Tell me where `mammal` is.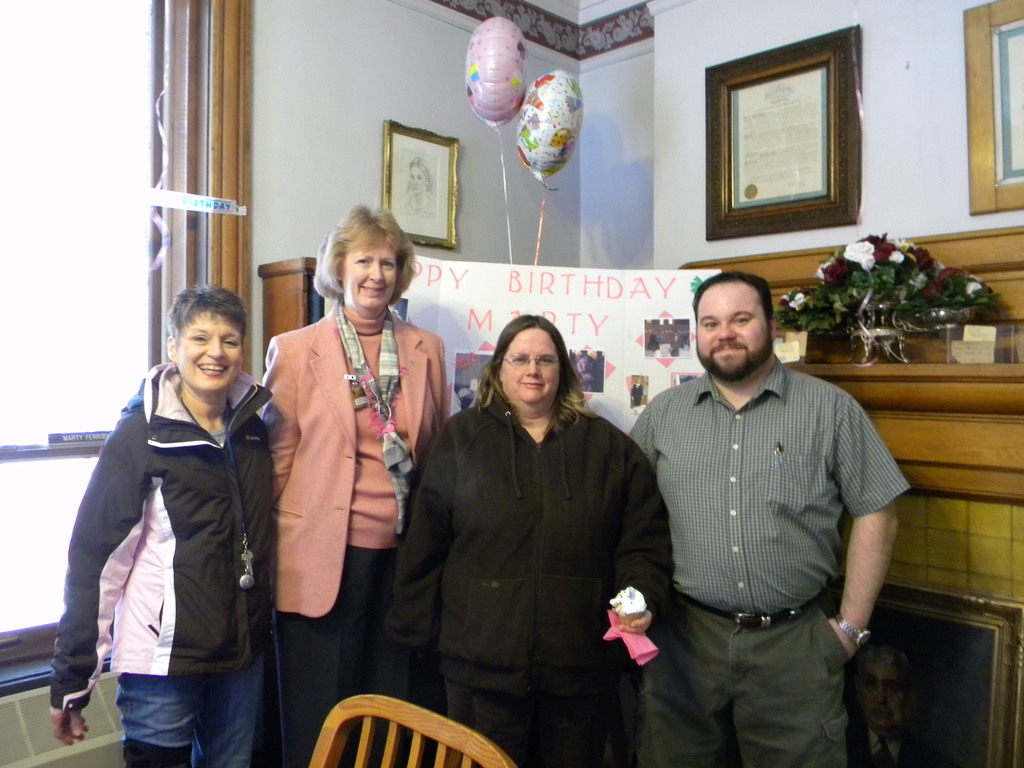
`mammal` is at crop(51, 287, 278, 767).
